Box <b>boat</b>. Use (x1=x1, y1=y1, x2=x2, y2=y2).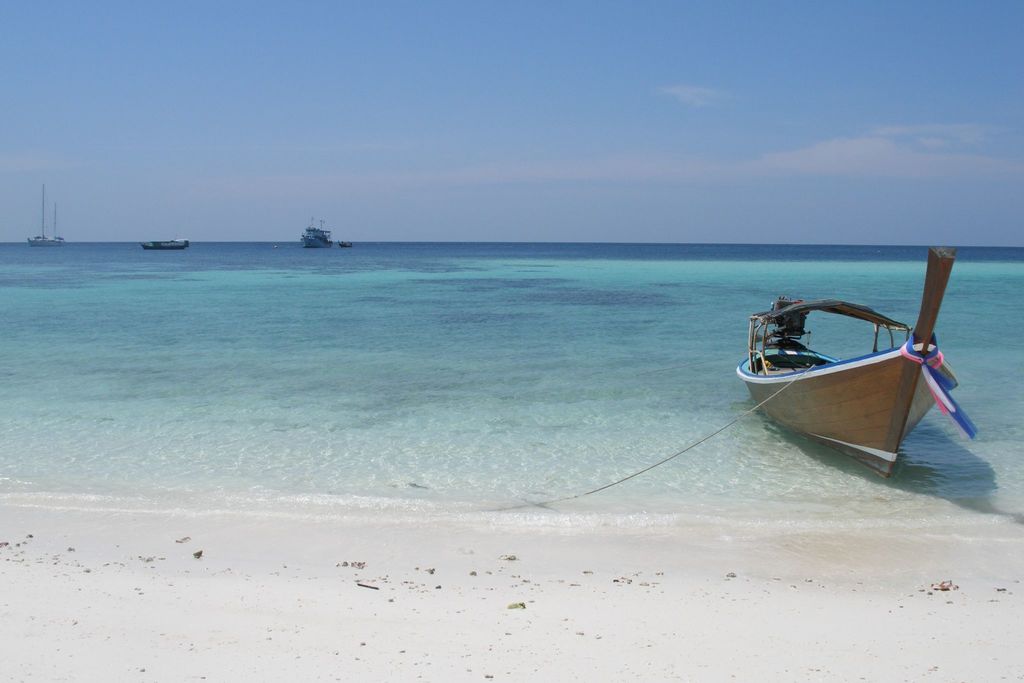
(x1=142, y1=231, x2=188, y2=251).
